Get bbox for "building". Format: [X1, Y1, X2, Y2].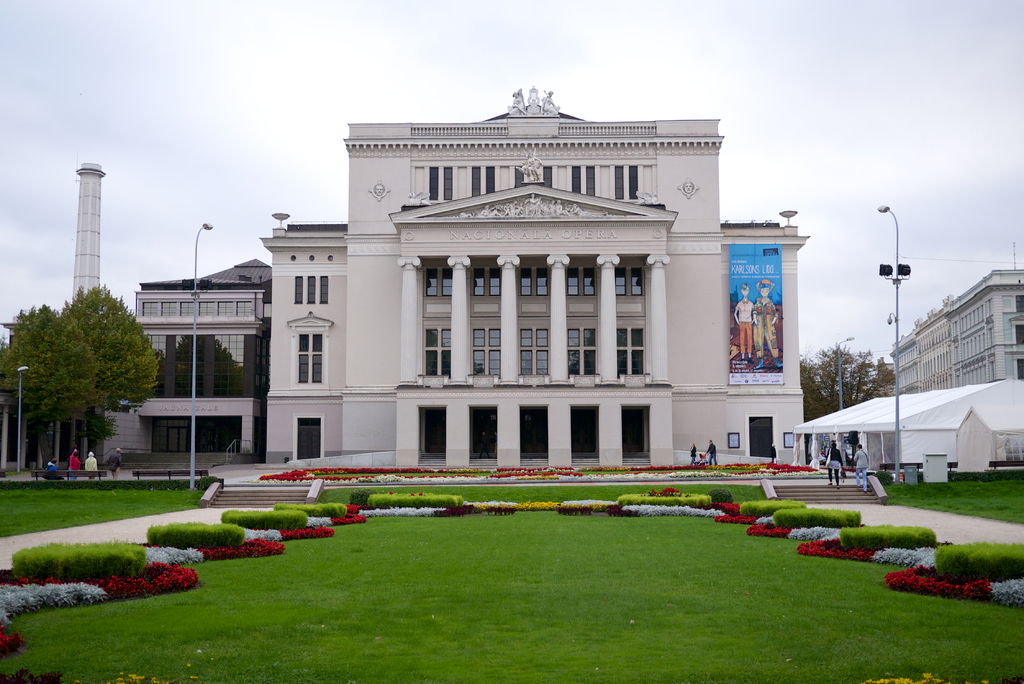
[890, 332, 921, 392].
